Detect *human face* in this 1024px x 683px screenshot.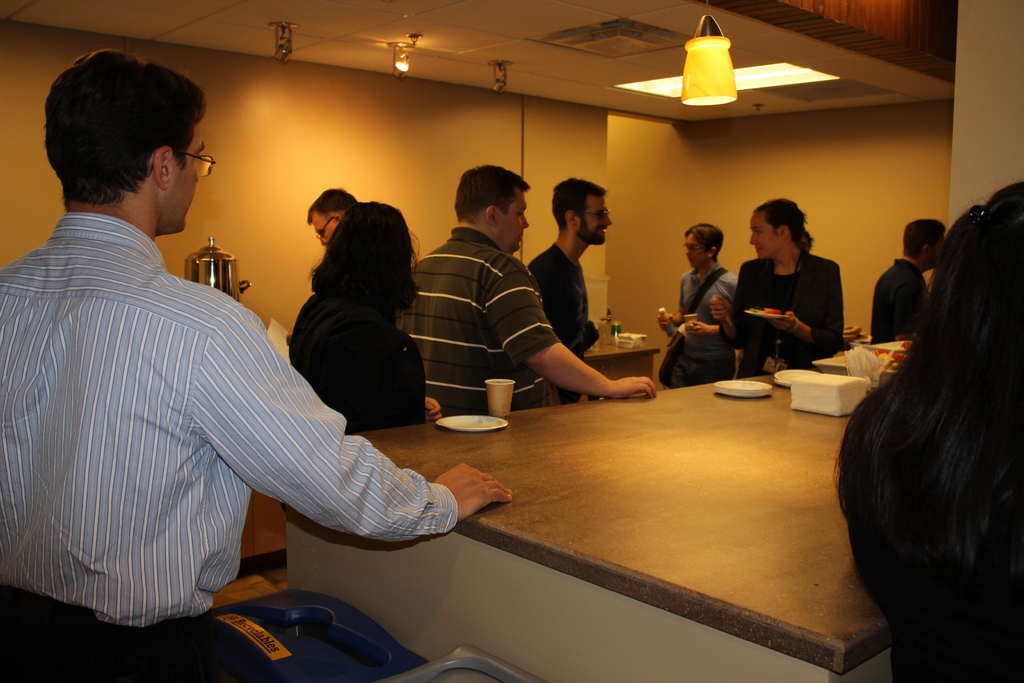
Detection: (x1=496, y1=188, x2=529, y2=251).
